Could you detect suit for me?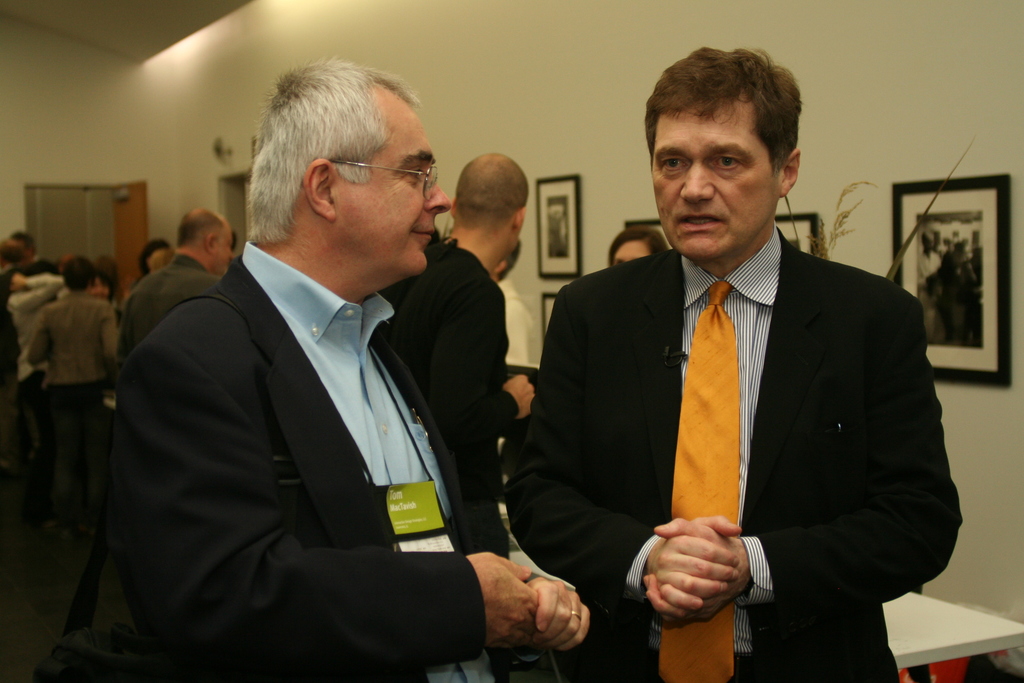
Detection result: 113 240 503 682.
